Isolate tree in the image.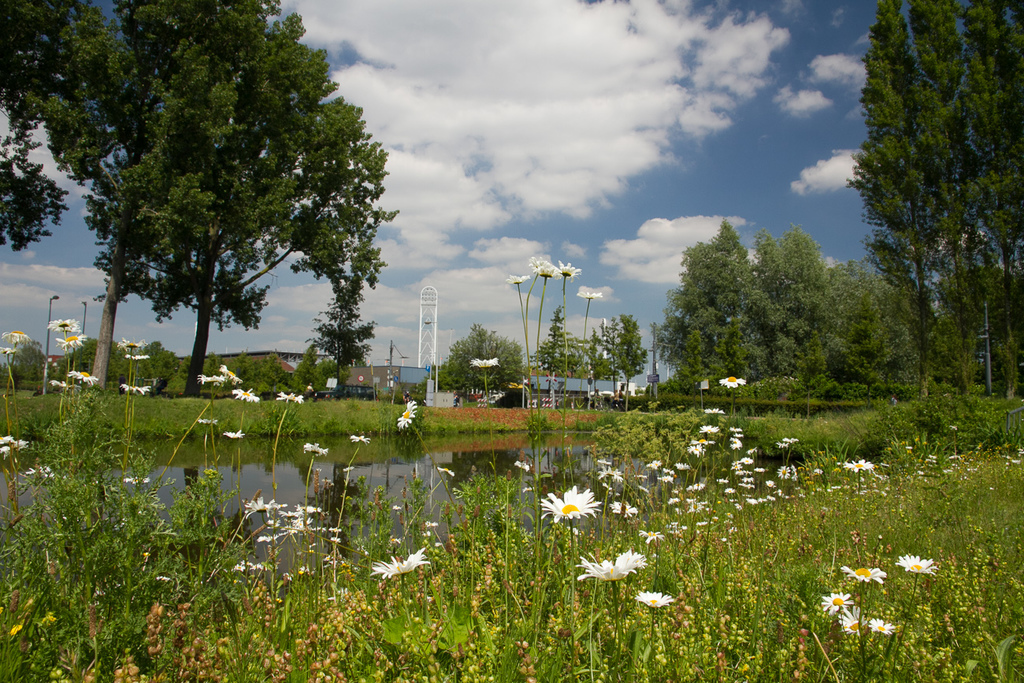
Isolated region: pyautogui.locateOnScreen(61, 343, 101, 375).
